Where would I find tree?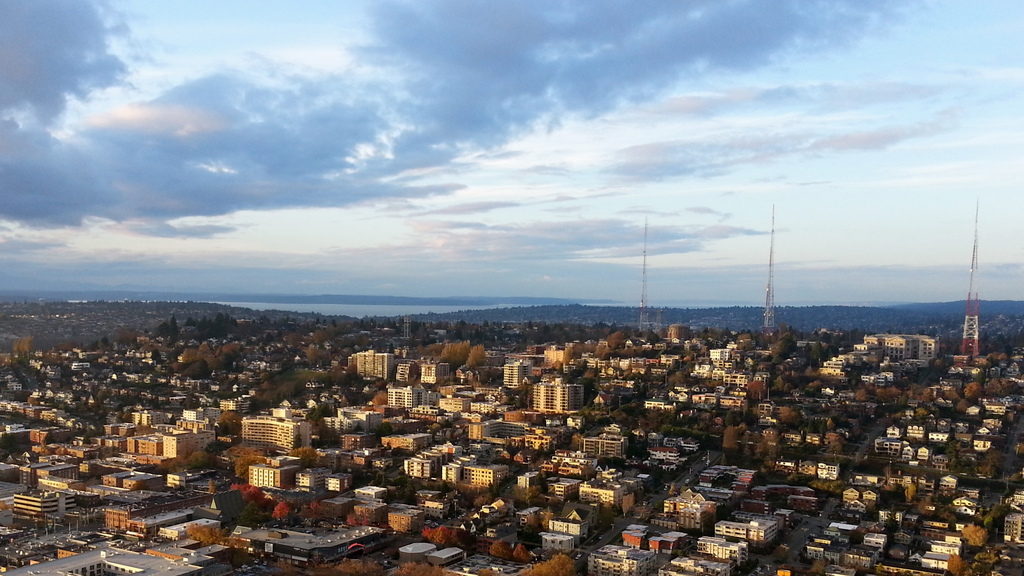
At 988, 503, 1014, 529.
